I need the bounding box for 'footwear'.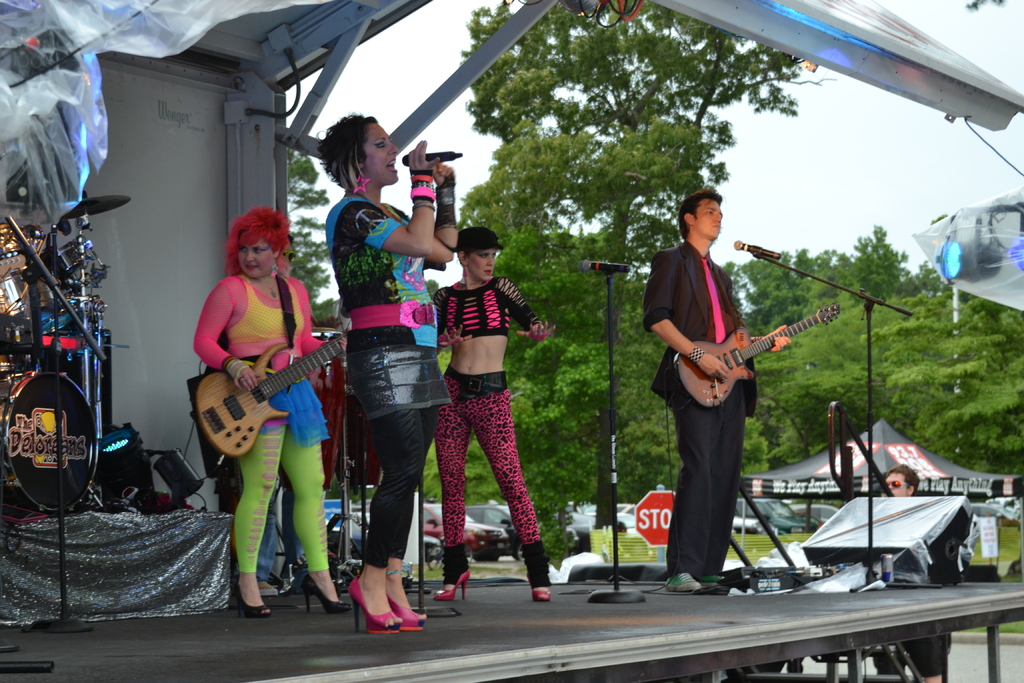
Here it is: bbox=[383, 589, 427, 630].
